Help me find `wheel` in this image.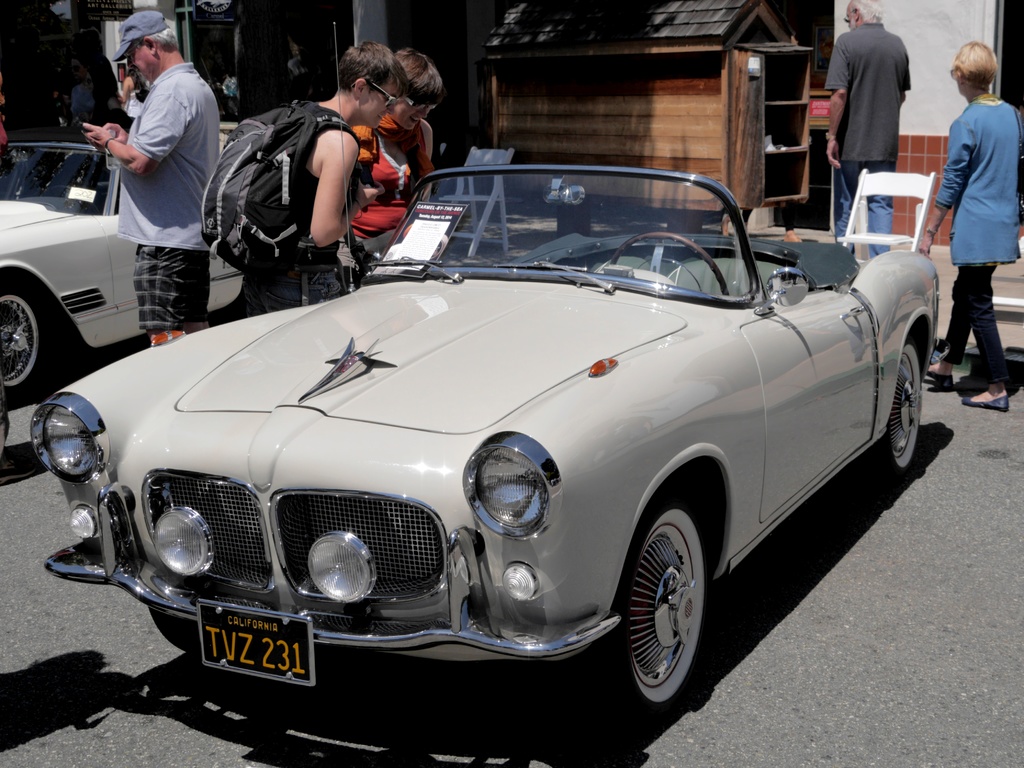
Found it: select_region(875, 332, 928, 481).
